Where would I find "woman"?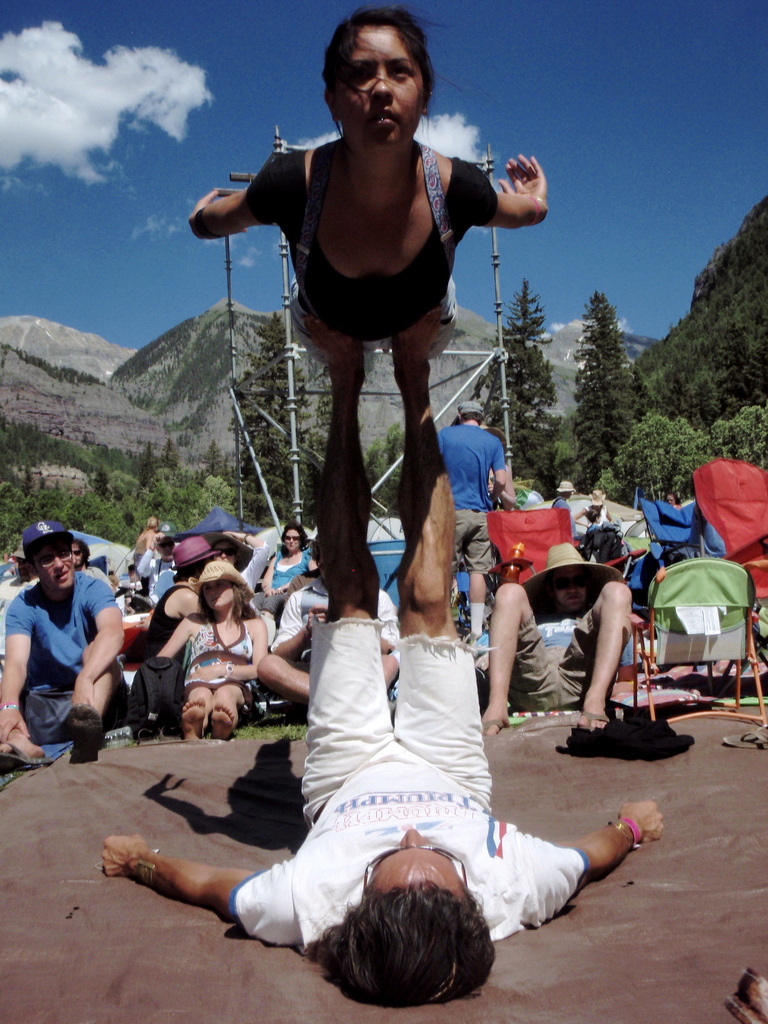
At bbox(128, 517, 161, 564).
